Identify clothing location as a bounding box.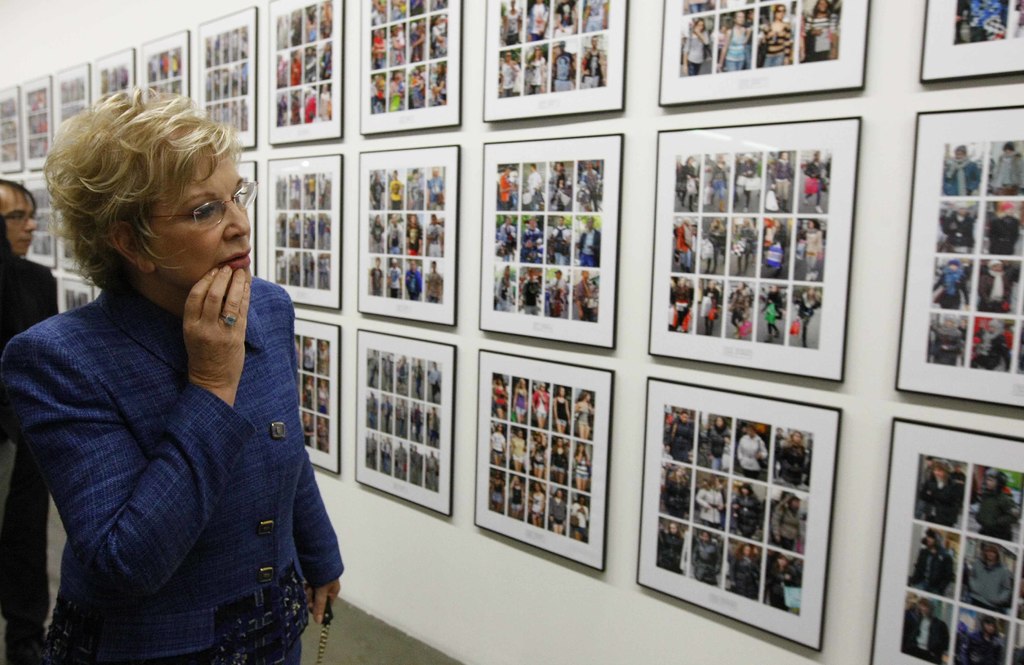
BBox(555, 173, 566, 209).
